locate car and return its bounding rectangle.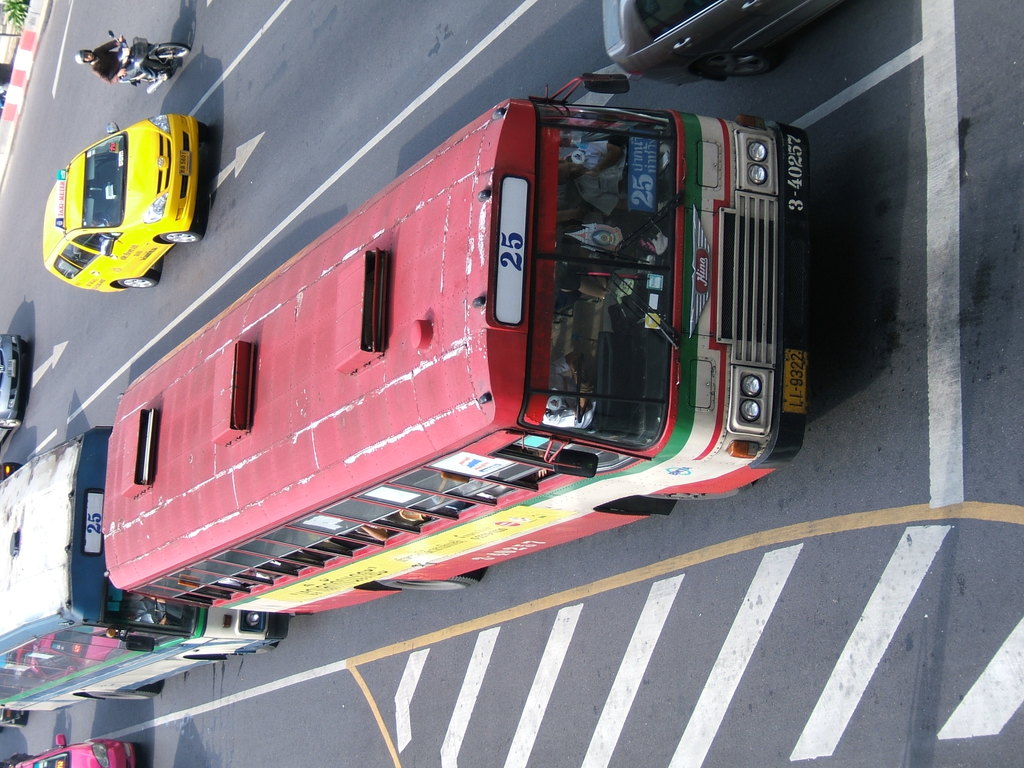
6/735/138/767.
